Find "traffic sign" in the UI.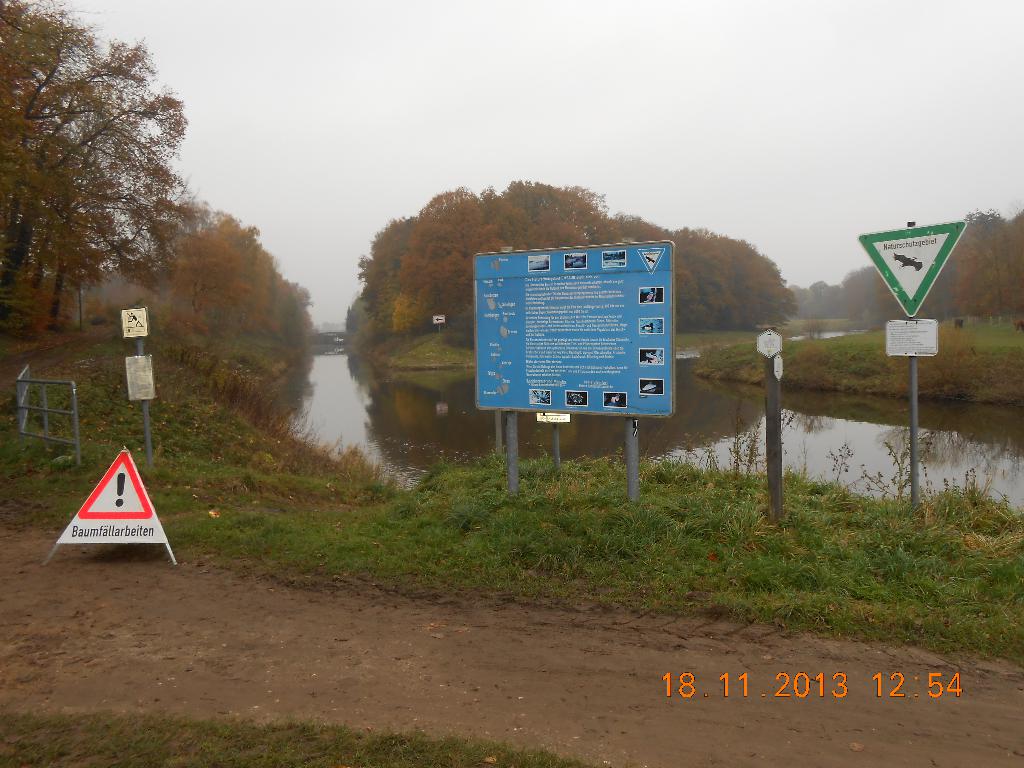
UI element at select_region(120, 302, 148, 339).
